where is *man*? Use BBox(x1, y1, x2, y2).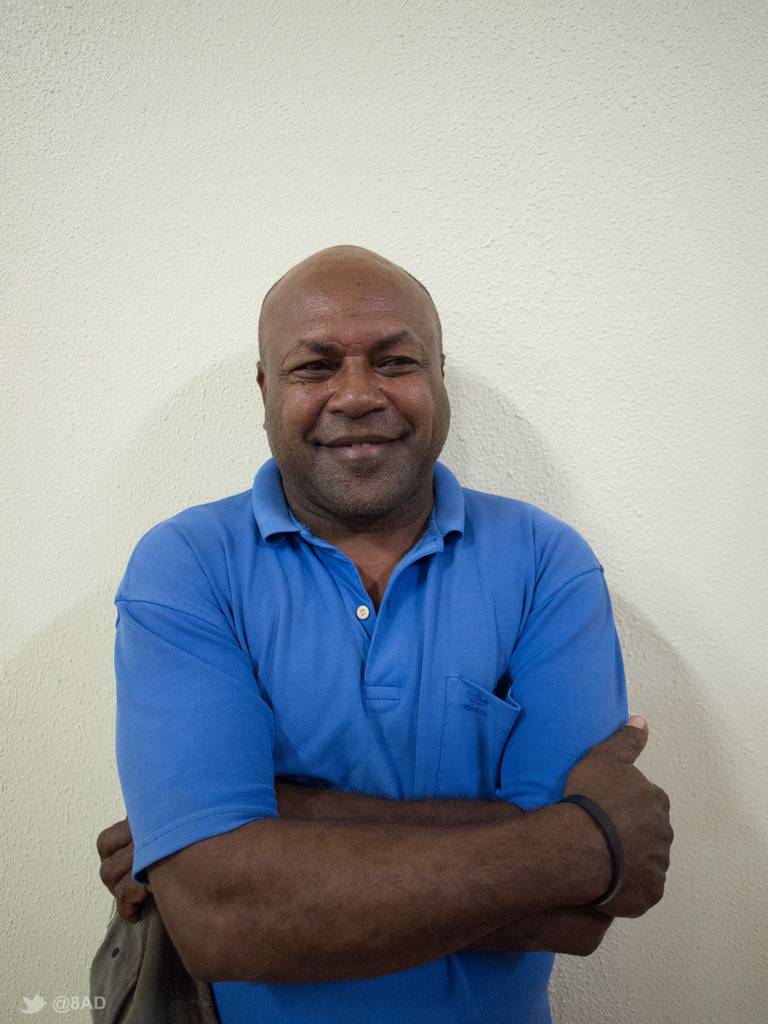
BBox(102, 252, 666, 1015).
